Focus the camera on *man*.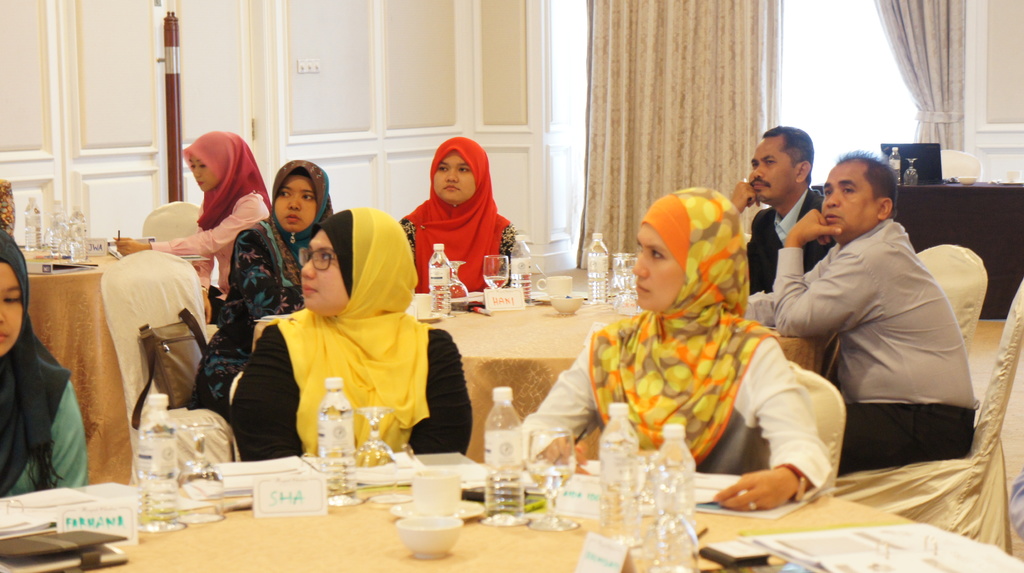
Focus region: [766, 145, 984, 497].
